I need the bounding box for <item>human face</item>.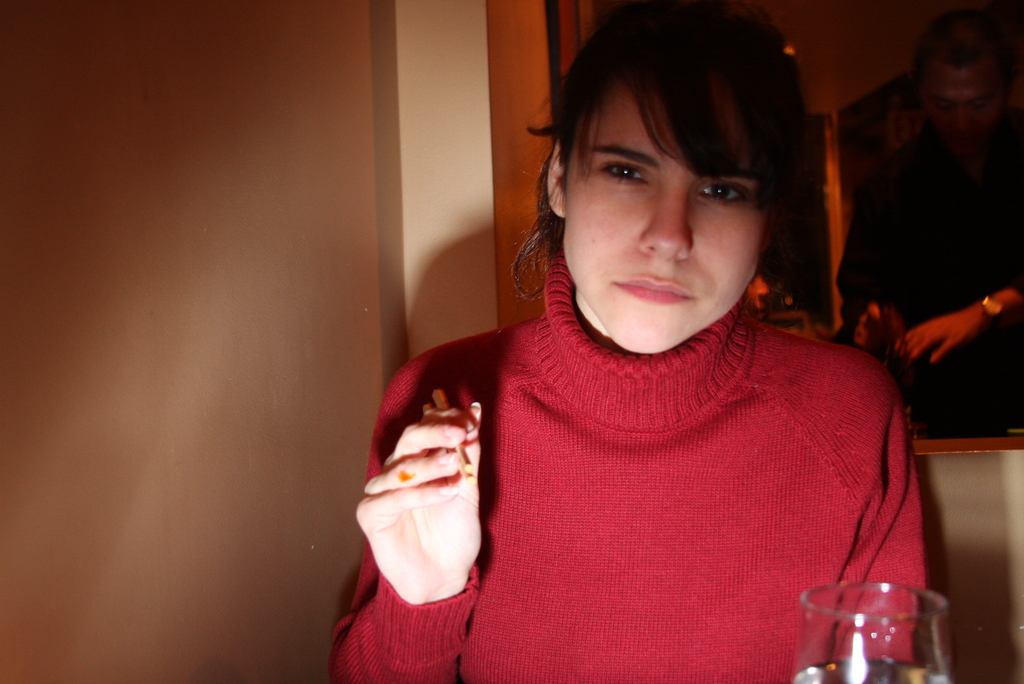
Here it is: [left=561, top=56, right=771, bottom=357].
